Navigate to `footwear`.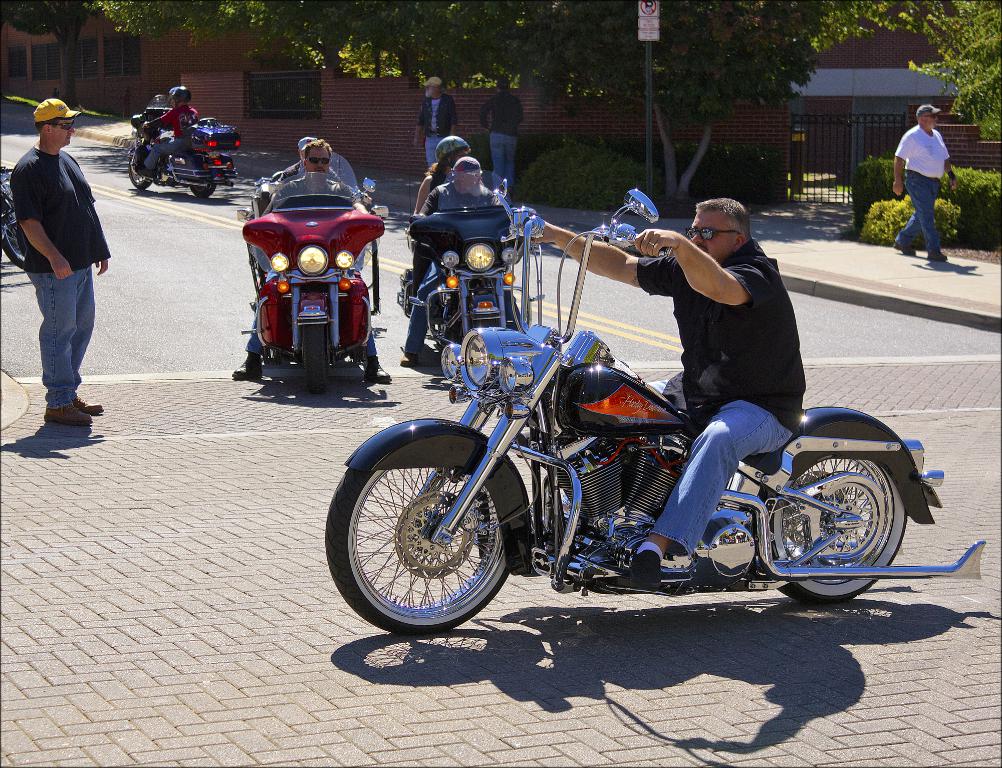
Navigation target: box=[43, 405, 95, 428].
